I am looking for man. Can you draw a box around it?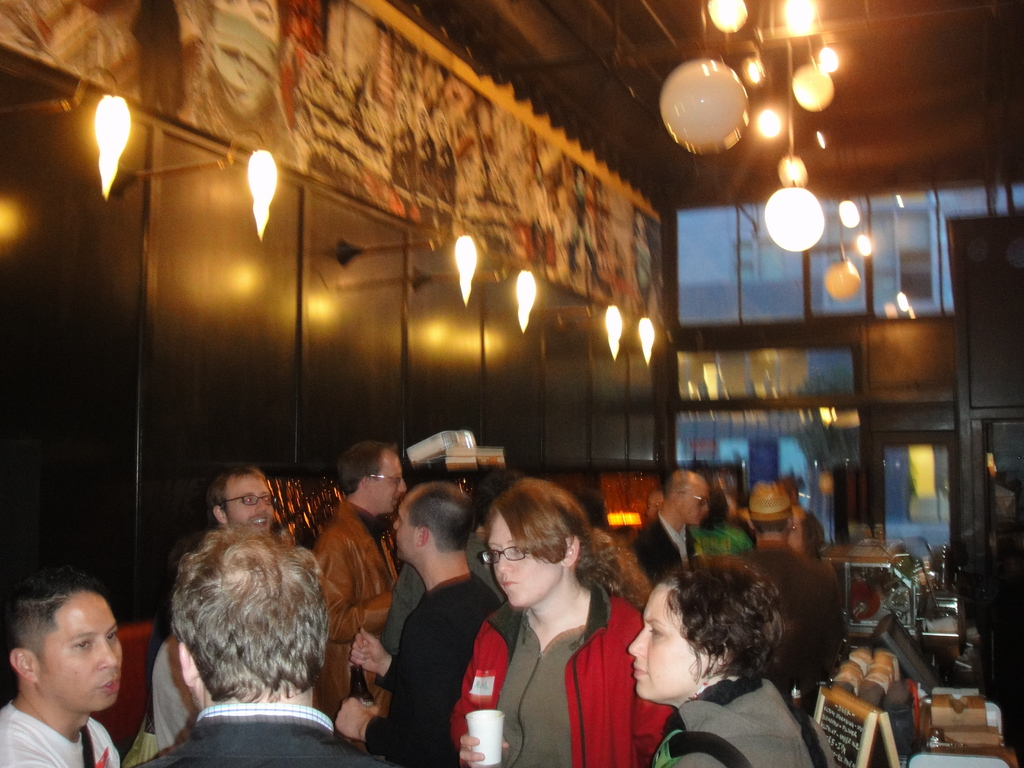
Sure, the bounding box is (x1=309, y1=438, x2=408, y2=752).
